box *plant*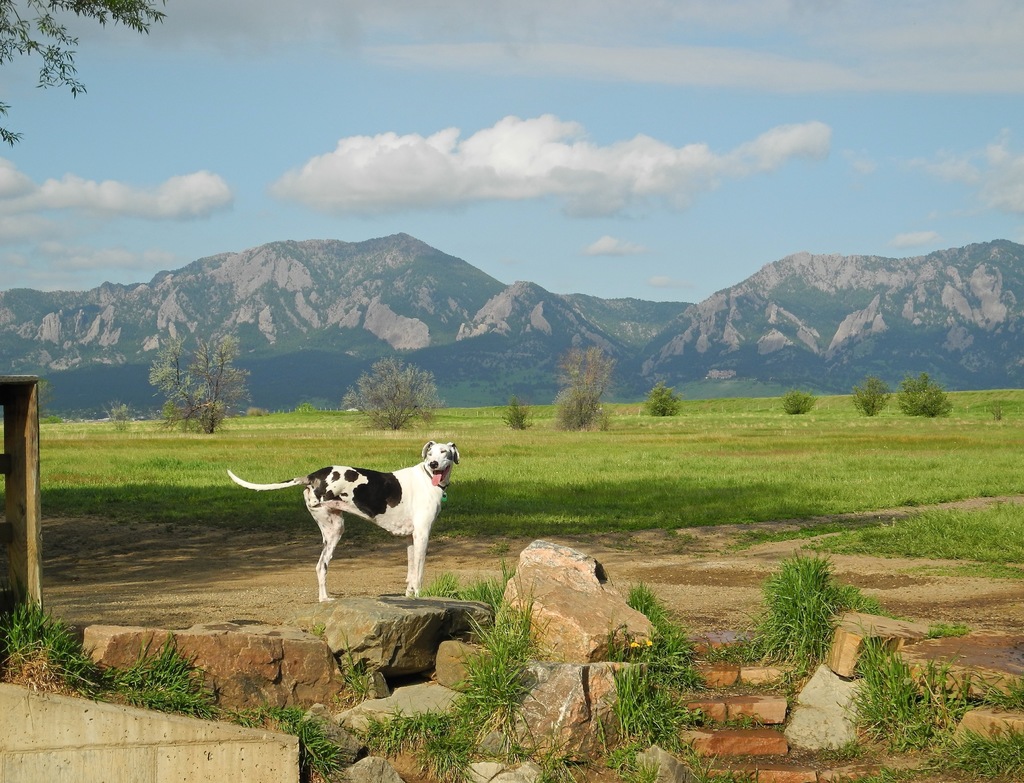
pyautogui.locateOnScreen(949, 722, 1023, 778)
